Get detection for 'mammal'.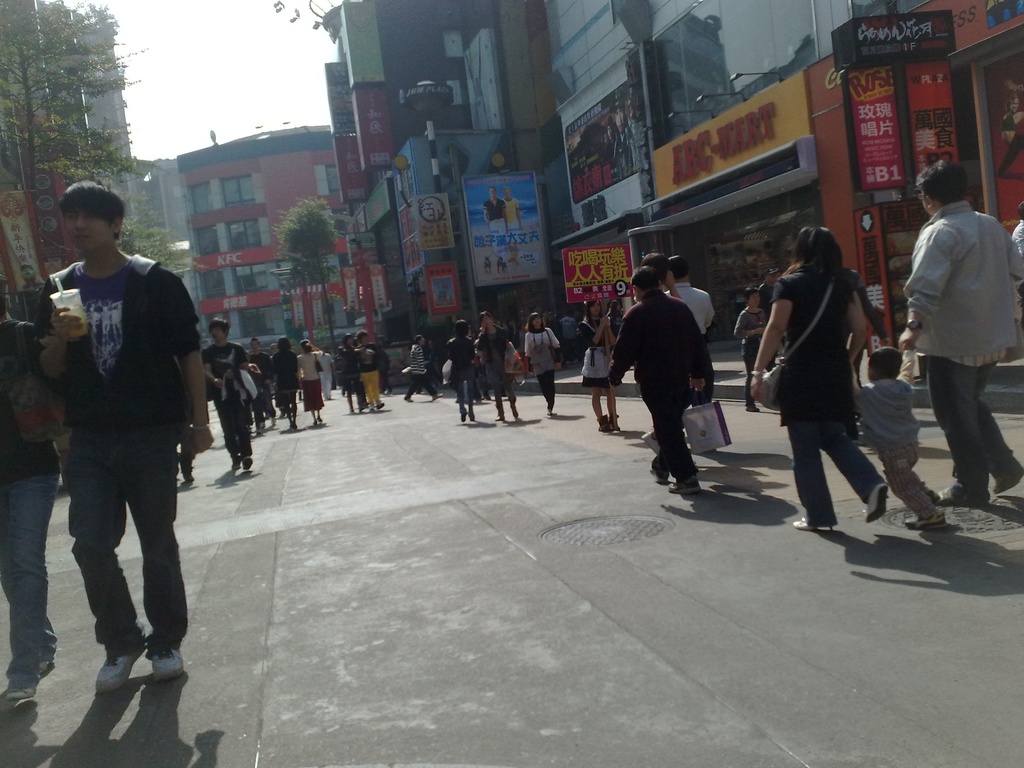
Detection: box(602, 134, 612, 157).
